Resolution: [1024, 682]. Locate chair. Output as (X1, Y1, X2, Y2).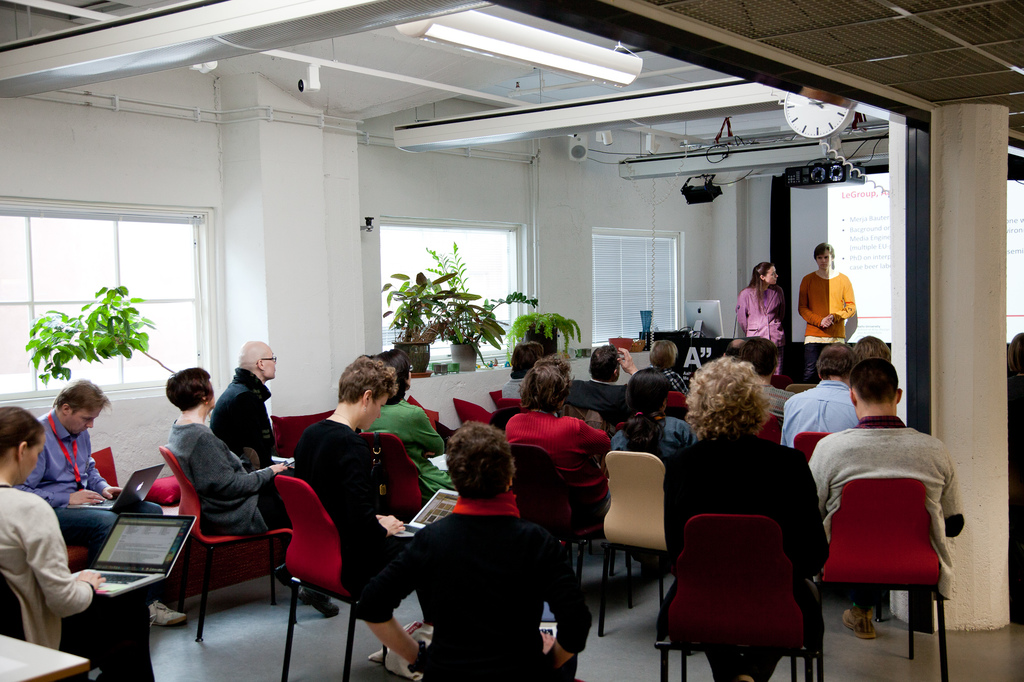
(810, 472, 951, 681).
